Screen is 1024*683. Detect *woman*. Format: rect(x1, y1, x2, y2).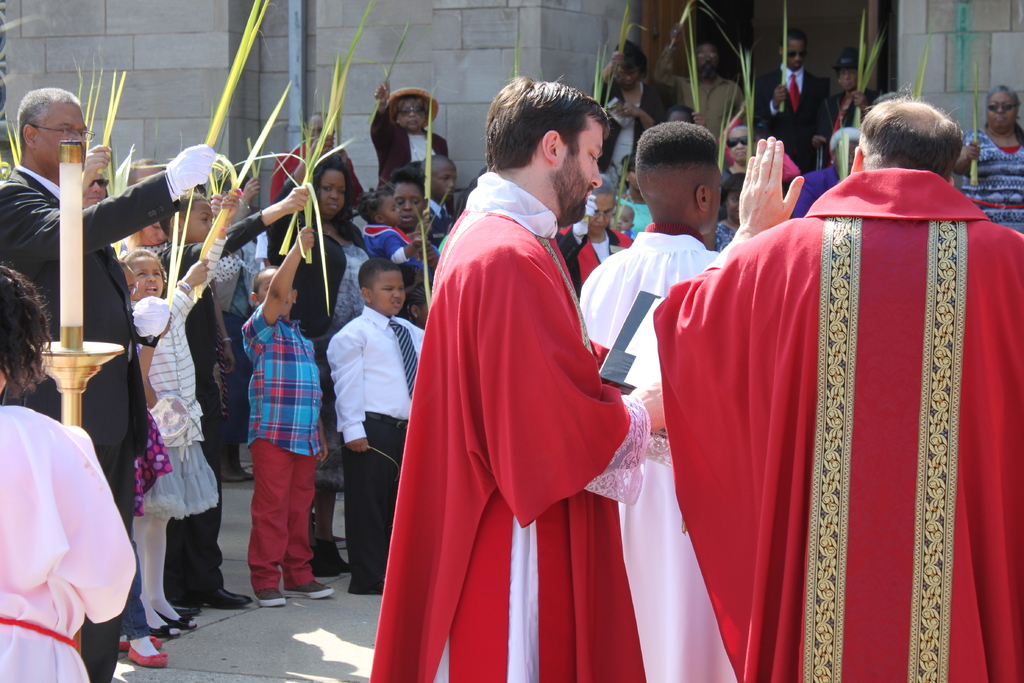
rect(266, 152, 378, 577).
